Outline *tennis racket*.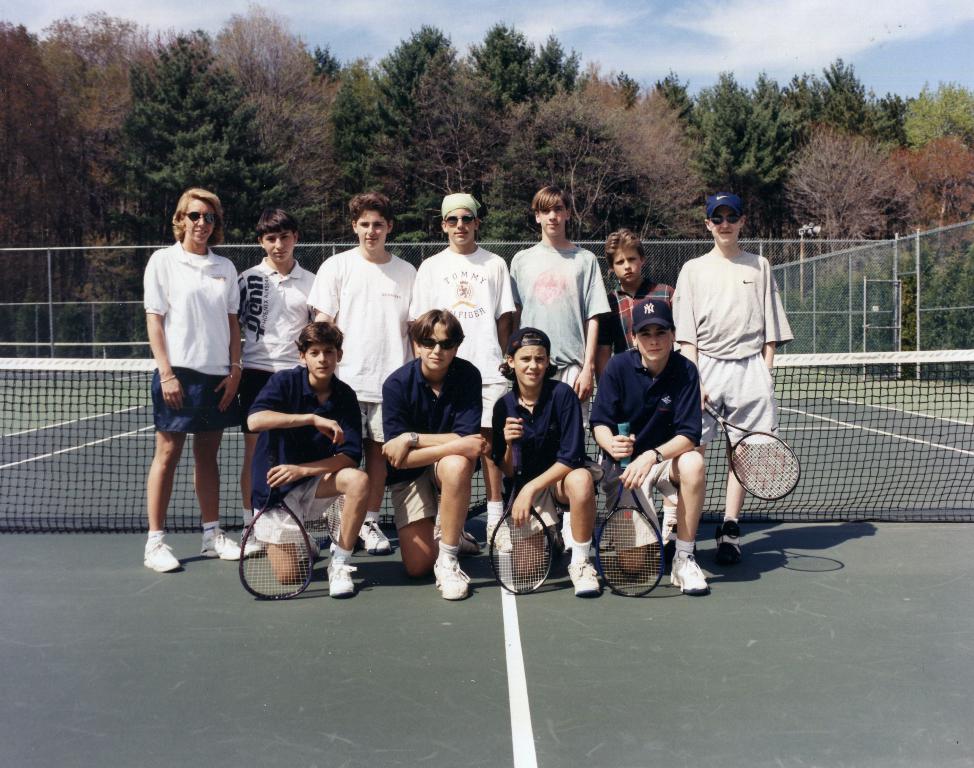
Outline: <box>486,419,554,595</box>.
